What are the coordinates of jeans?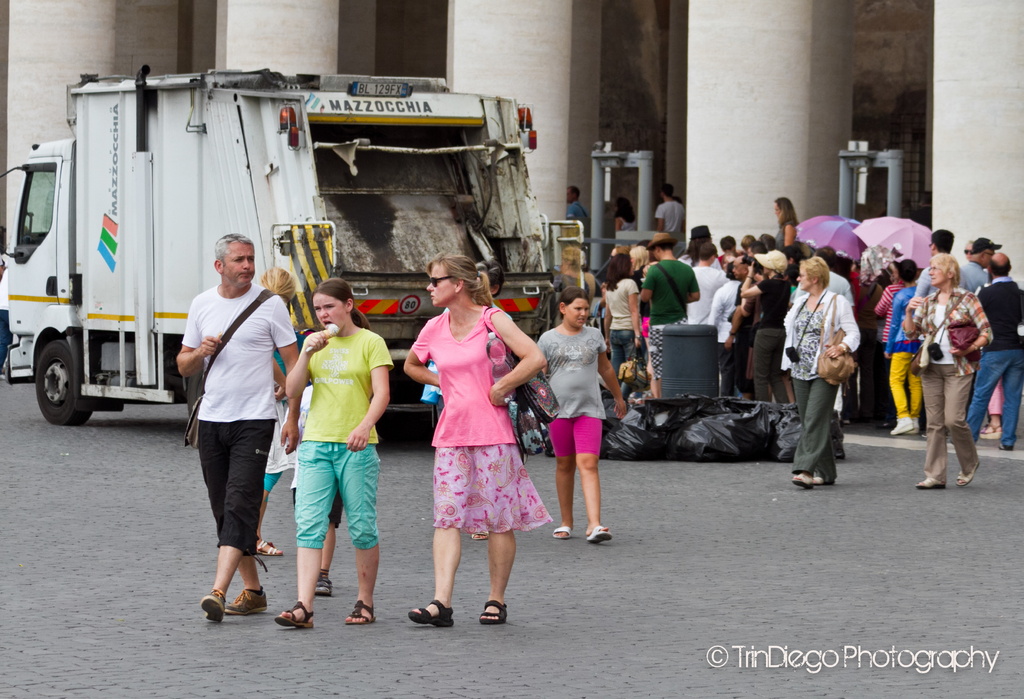
{"x1": 966, "y1": 347, "x2": 1023, "y2": 446}.
